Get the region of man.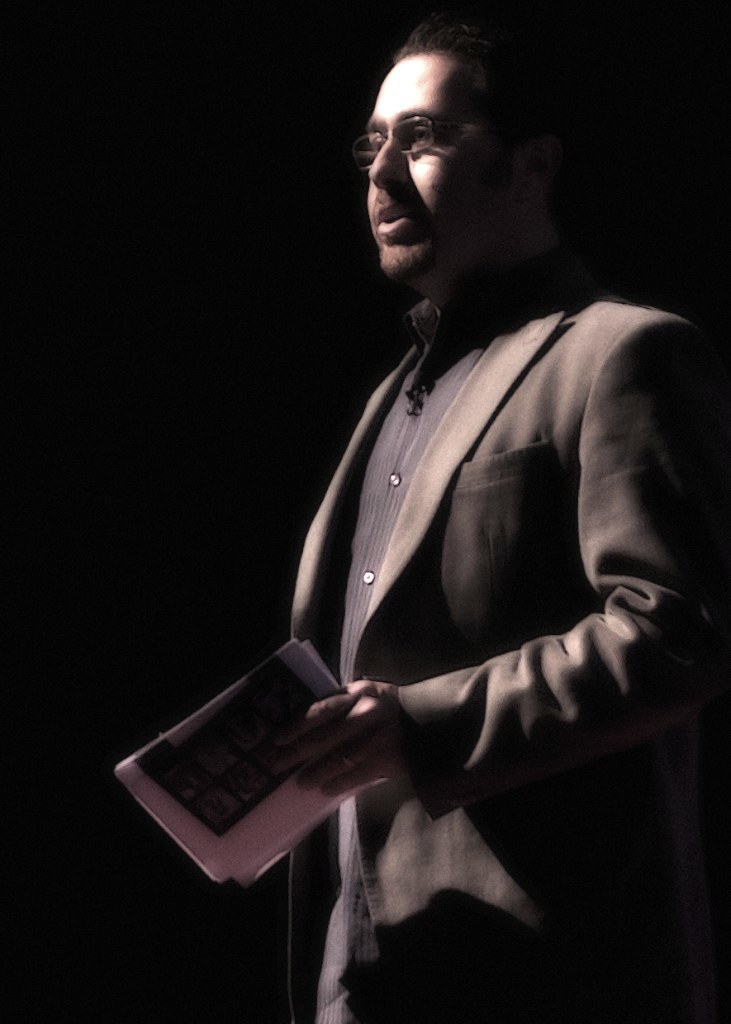
l=276, t=19, r=730, b=1023.
